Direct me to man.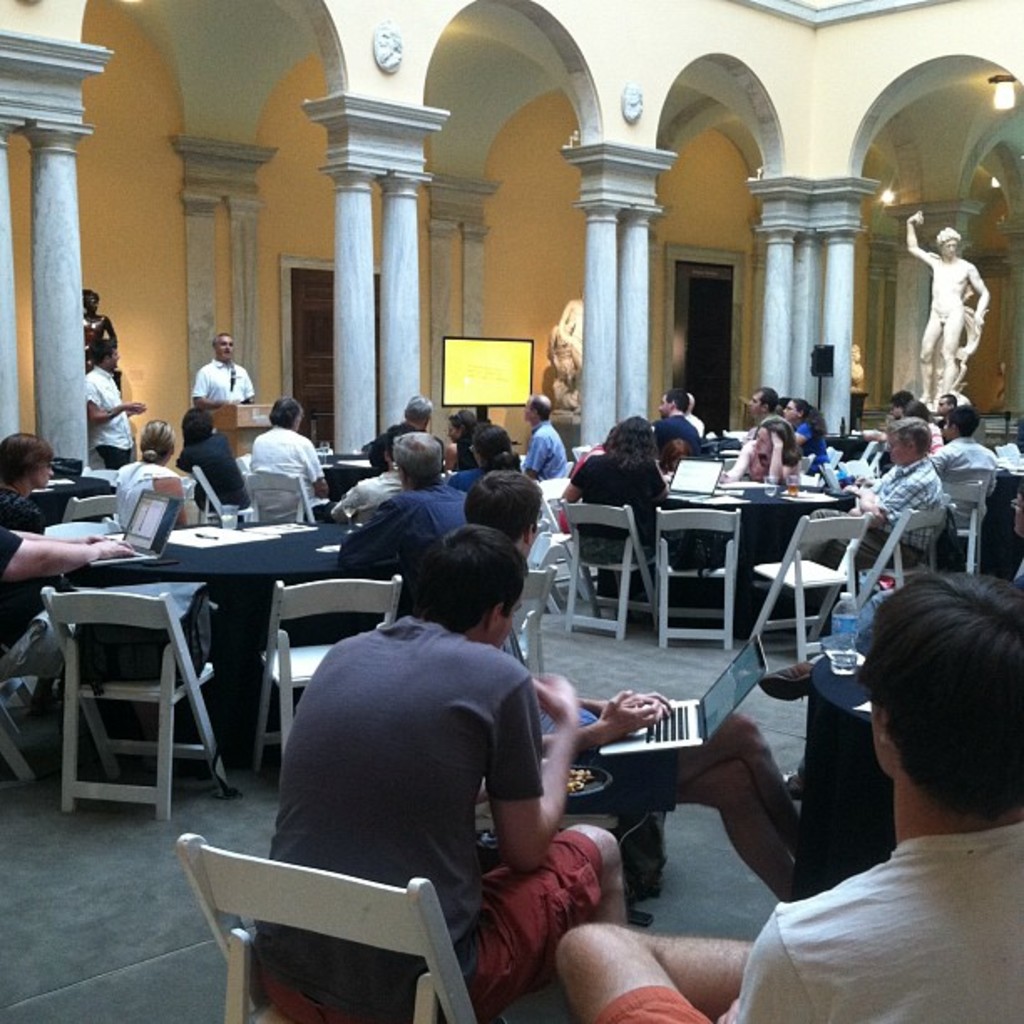
Direction: region(934, 392, 967, 418).
